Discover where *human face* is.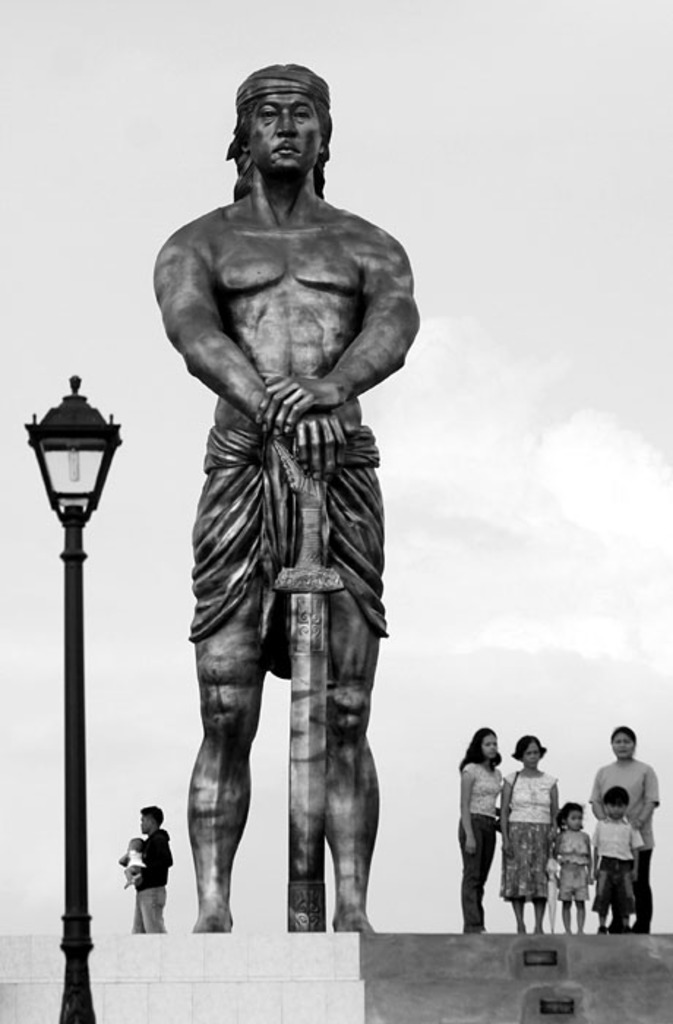
Discovered at (566,810,582,829).
